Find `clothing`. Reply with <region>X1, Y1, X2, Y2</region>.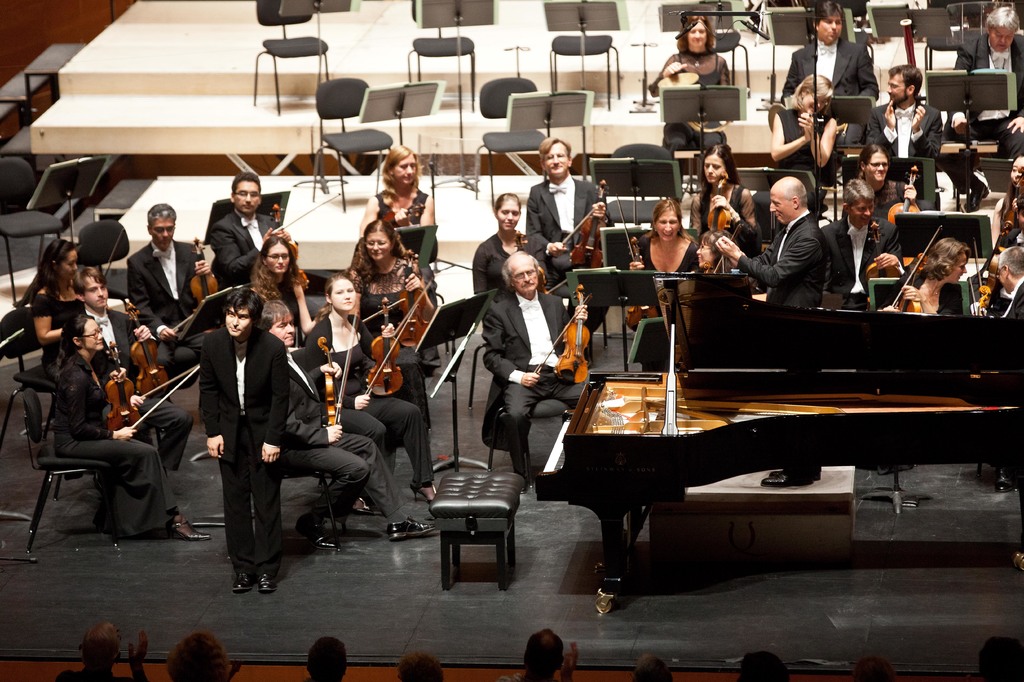
<region>767, 103, 847, 168</region>.
